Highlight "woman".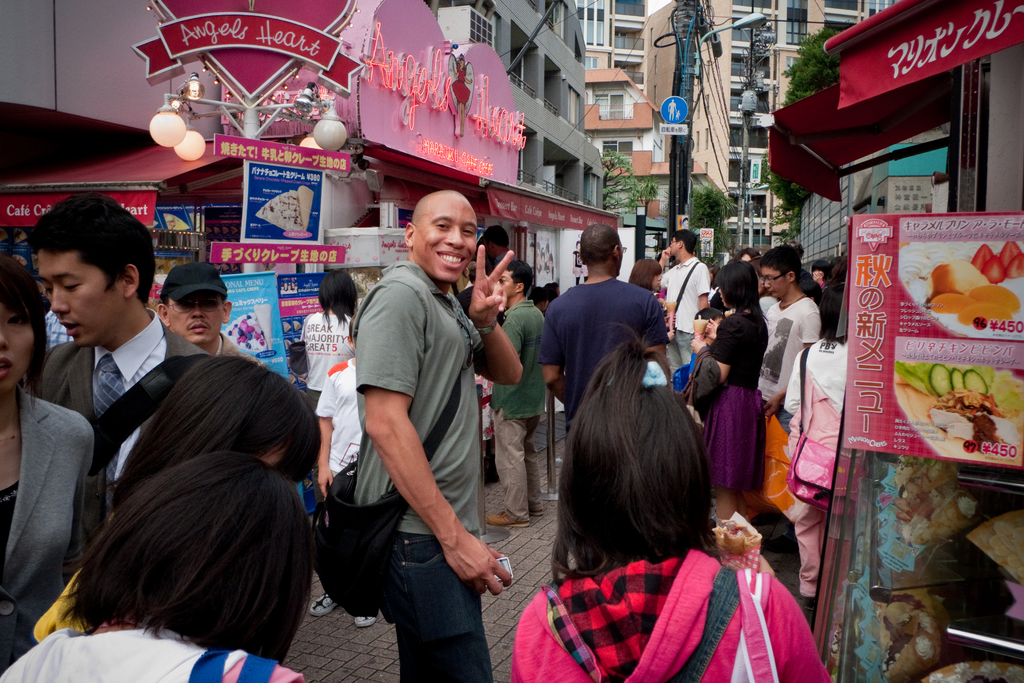
Highlighted region: 0, 453, 312, 682.
